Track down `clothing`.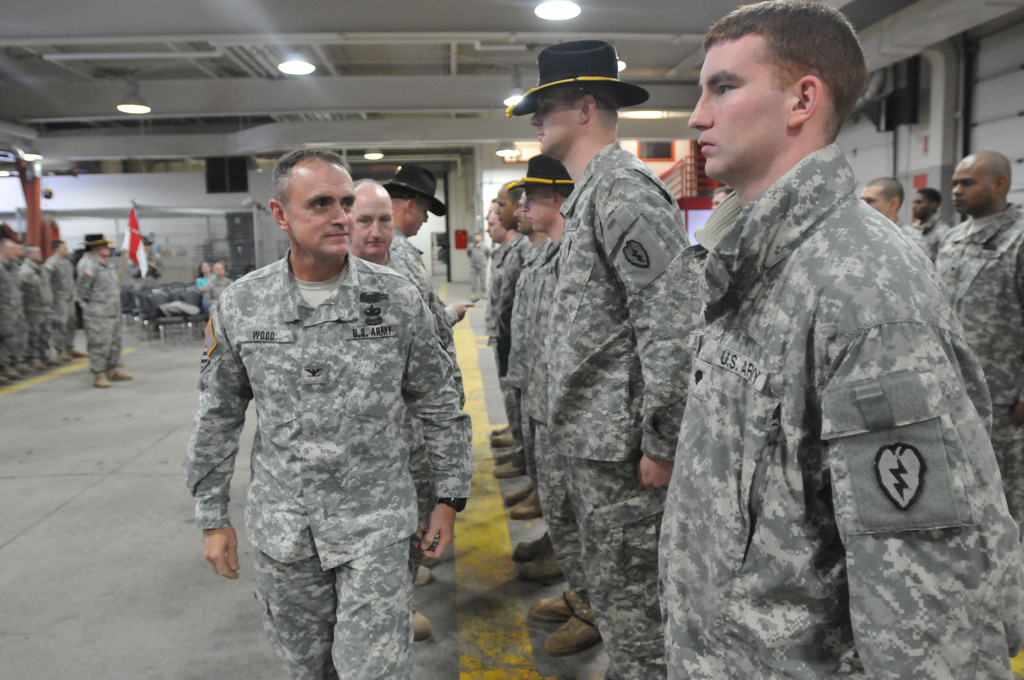
Tracked to [632,138,1023,679].
